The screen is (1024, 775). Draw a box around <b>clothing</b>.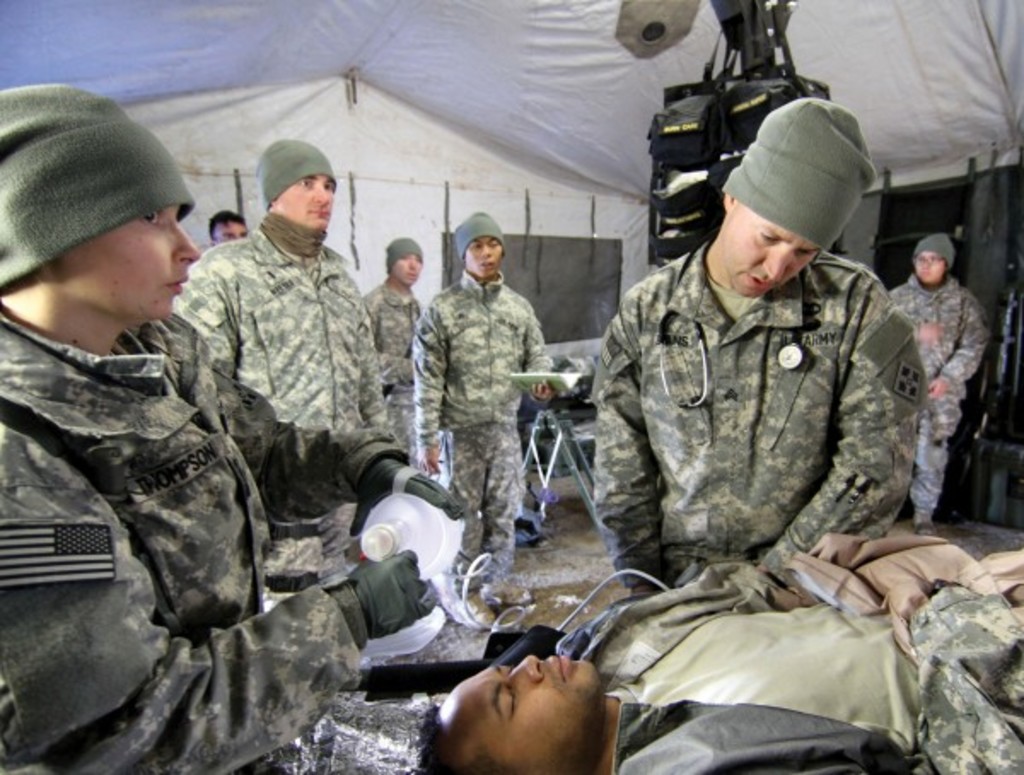
(911,579,1022,773).
